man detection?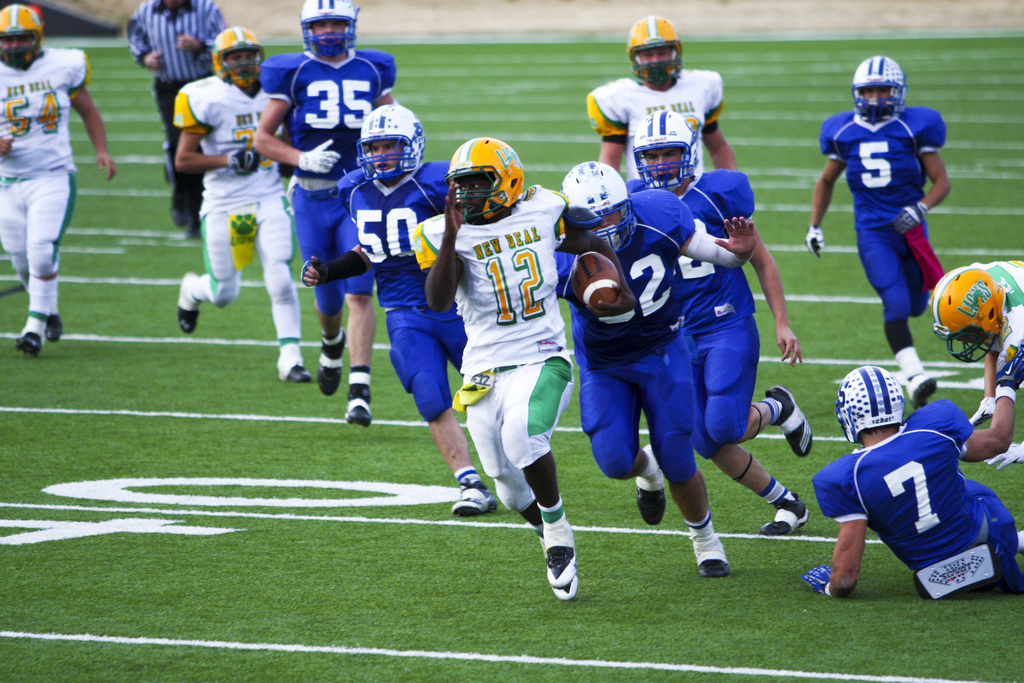
[x1=930, y1=256, x2=1023, y2=472]
